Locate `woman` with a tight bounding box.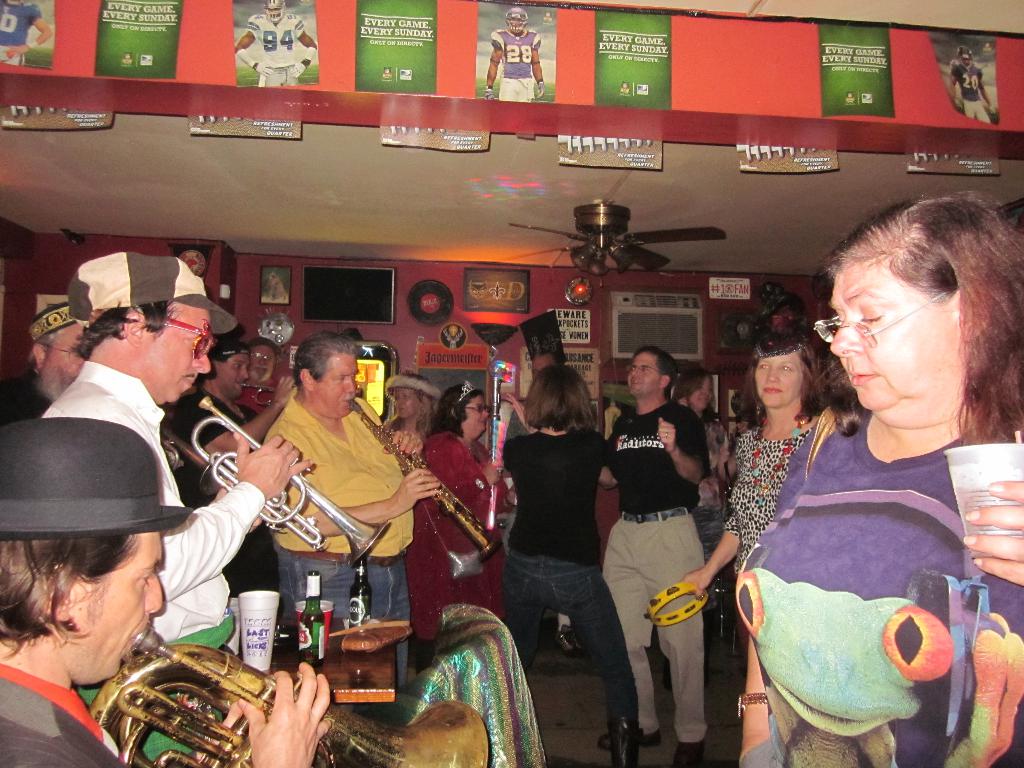
{"left": 720, "top": 194, "right": 1002, "bottom": 767}.
